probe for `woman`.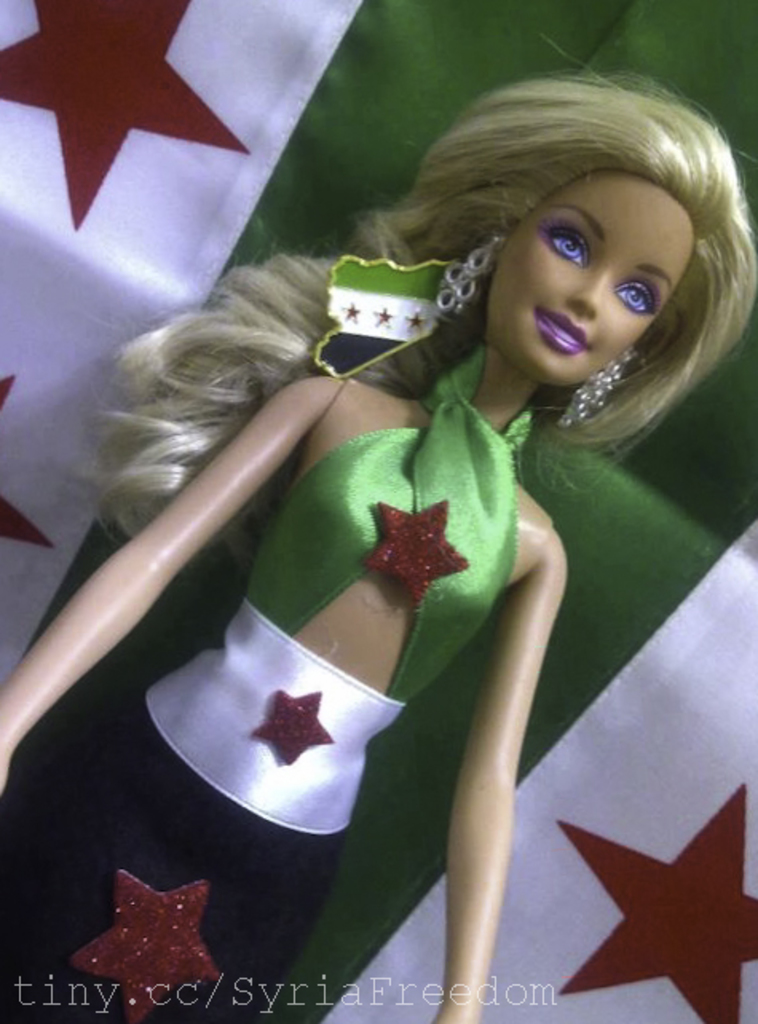
Probe result: (x1=0, y1=80, x2=756, y2=1022).
